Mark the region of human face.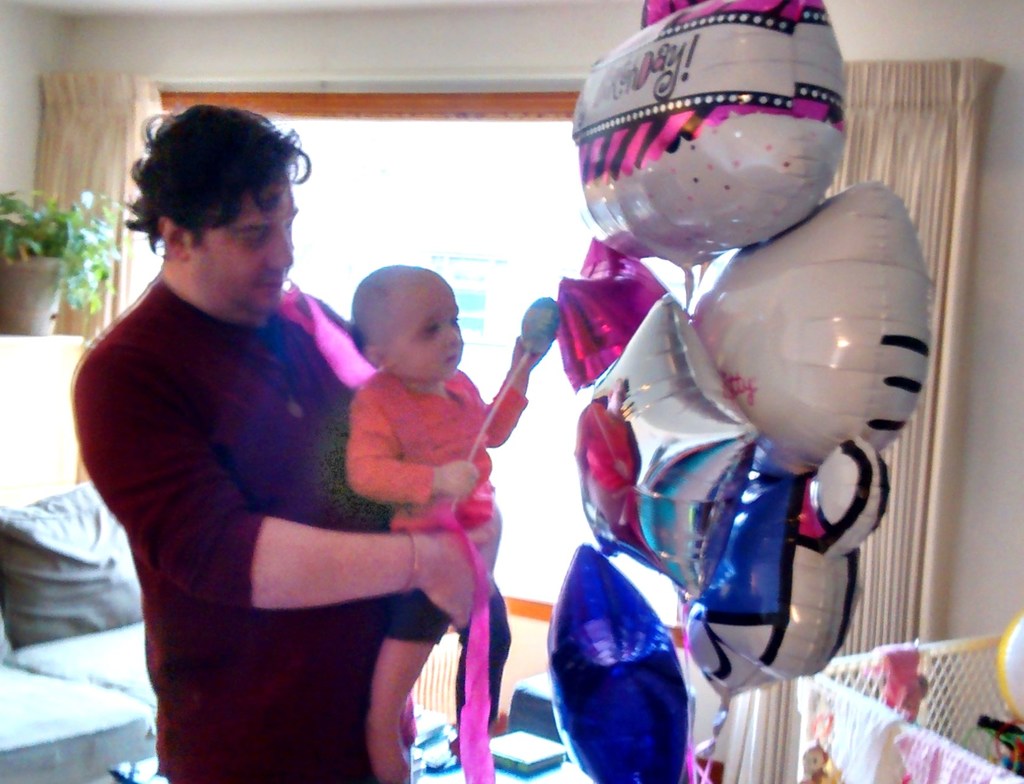
Region: (left=189, top=164, right=301, bottom=312).
